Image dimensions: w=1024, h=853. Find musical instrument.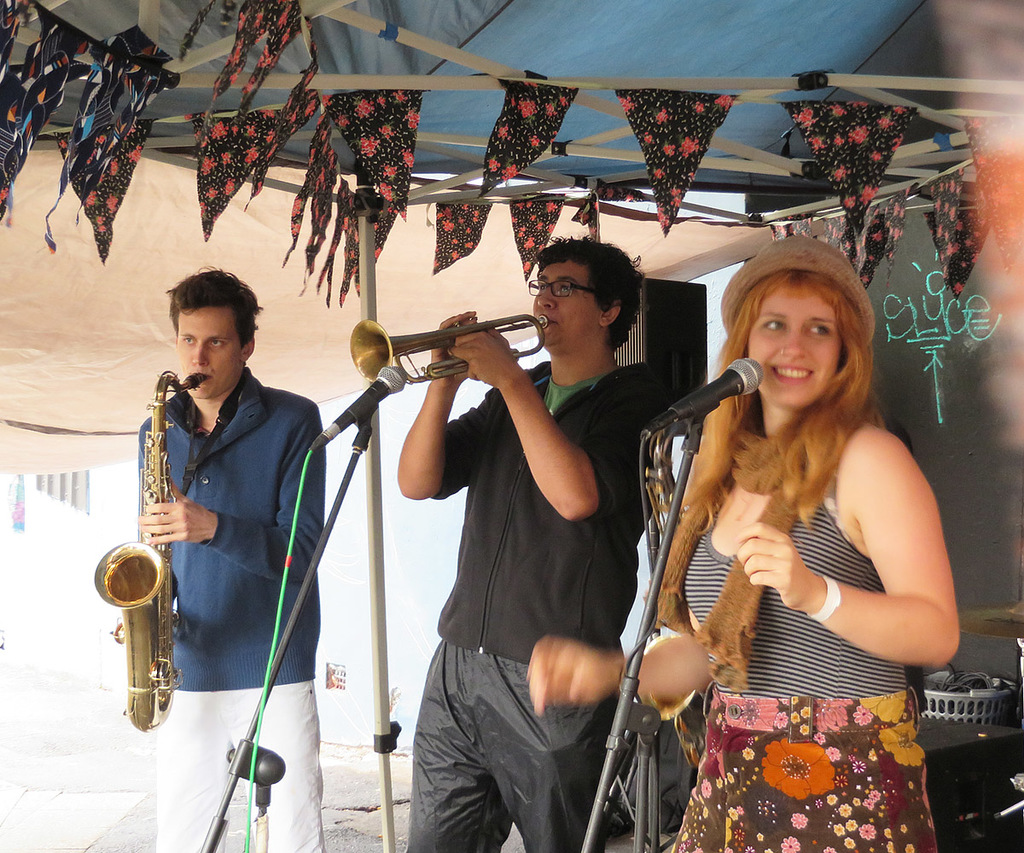
x1=343, y1=308, x2=550, y2=397.
